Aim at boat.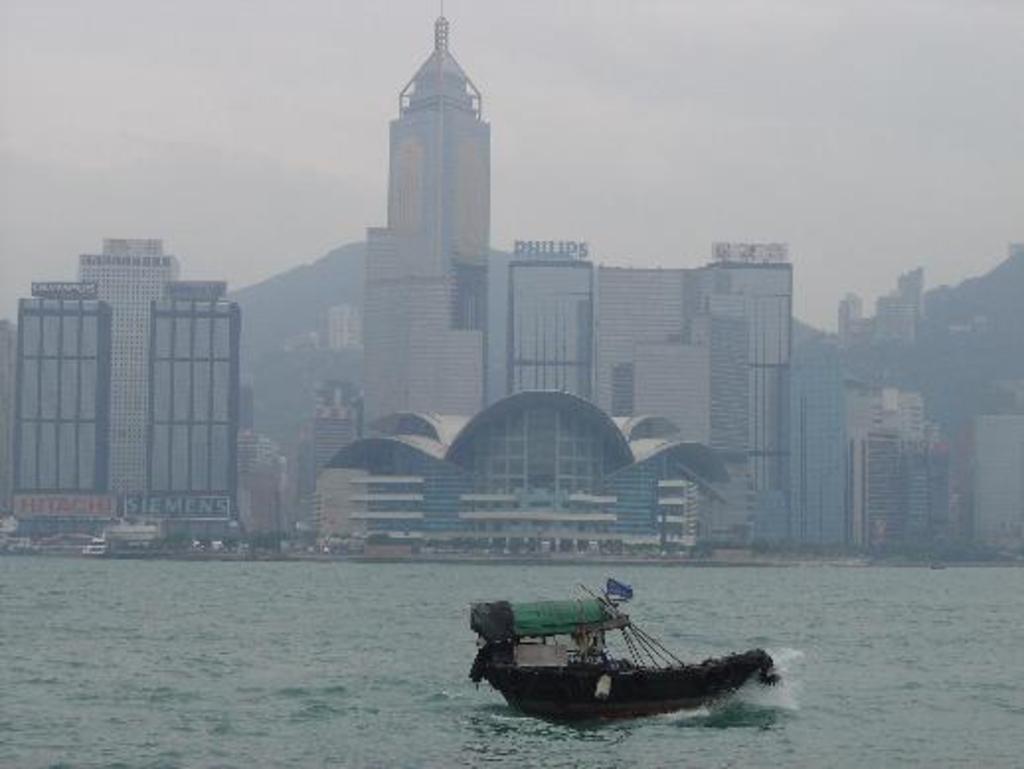
Aimed at rect(465, 585, 769, 722).
